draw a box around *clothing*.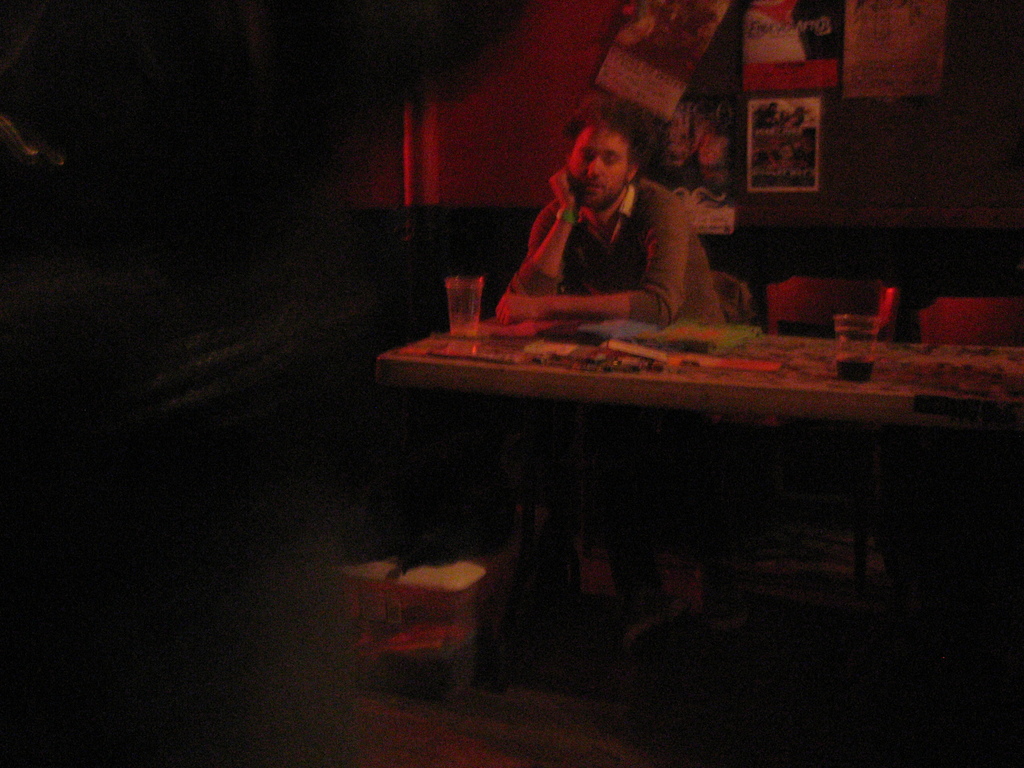
bbox(508, 133, 723, 309).
